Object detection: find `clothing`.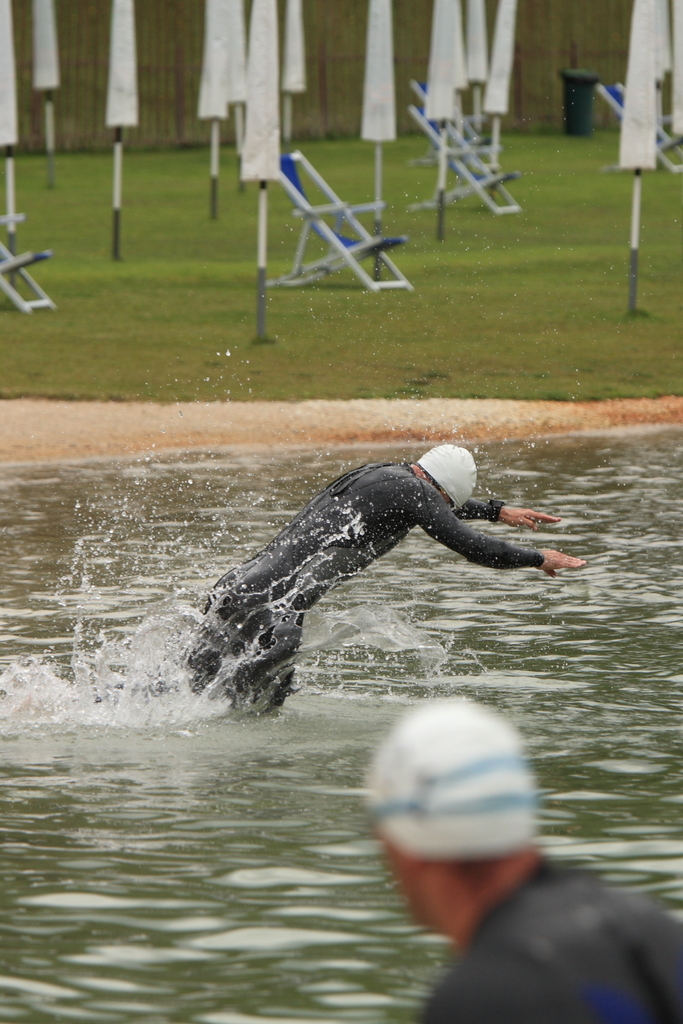
{"x1": 420, "y1": 860, "x2": 682, "y2": 1022}.
